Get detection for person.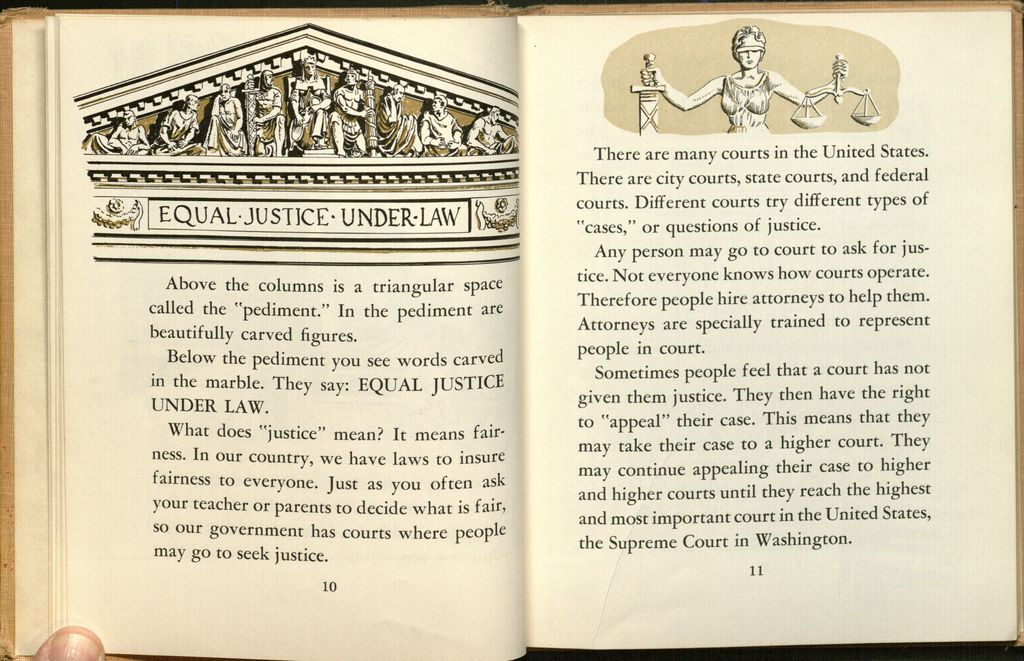
Detection: rect(632, 32, 833, 131).
